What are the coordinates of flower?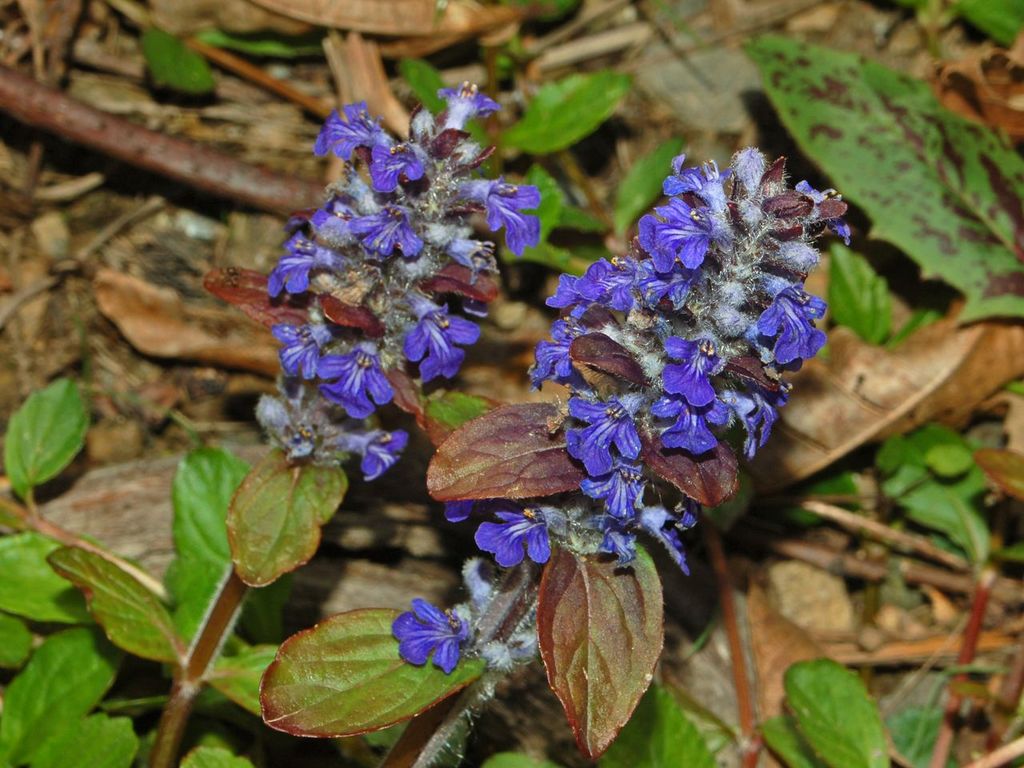
bbox(402, 290, 482, 386).
